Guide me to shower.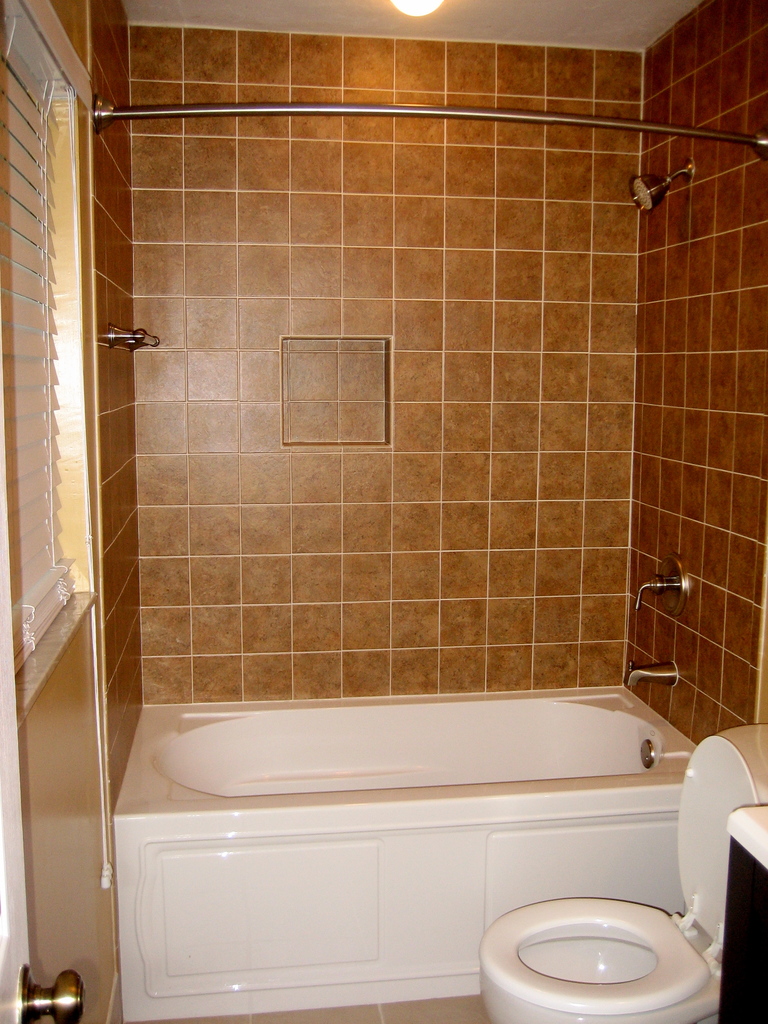
Guidance: x1=630, y1=154, x2=696, y2=211.
